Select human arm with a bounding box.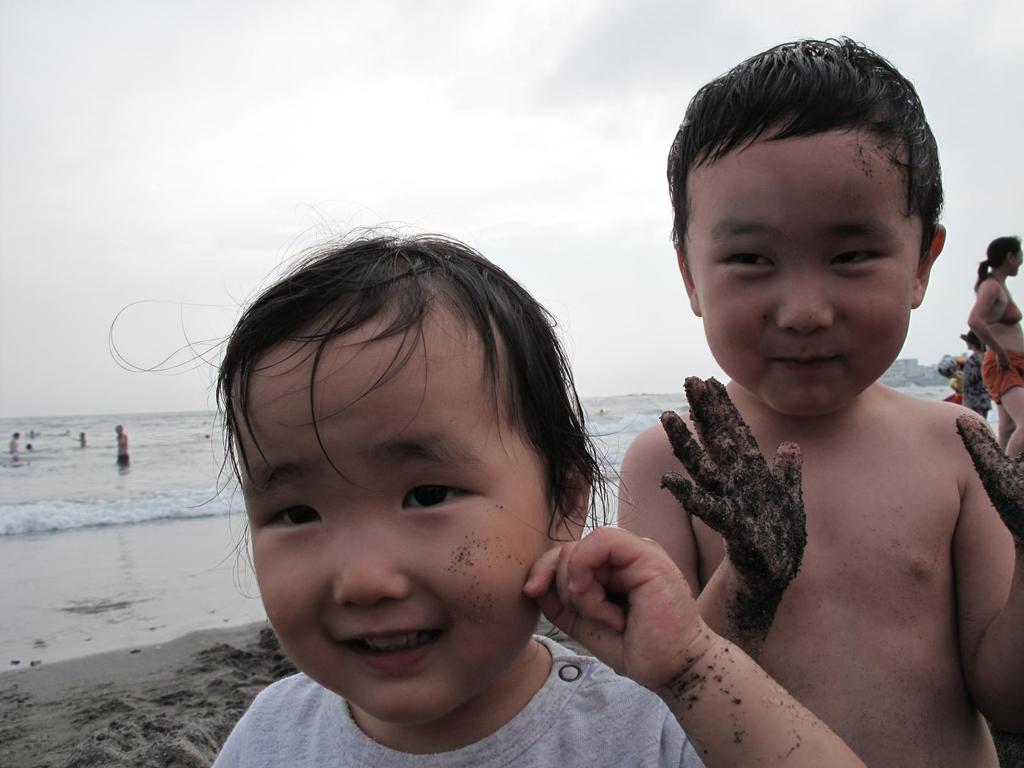
bbox(660, 371, 809, 659).
